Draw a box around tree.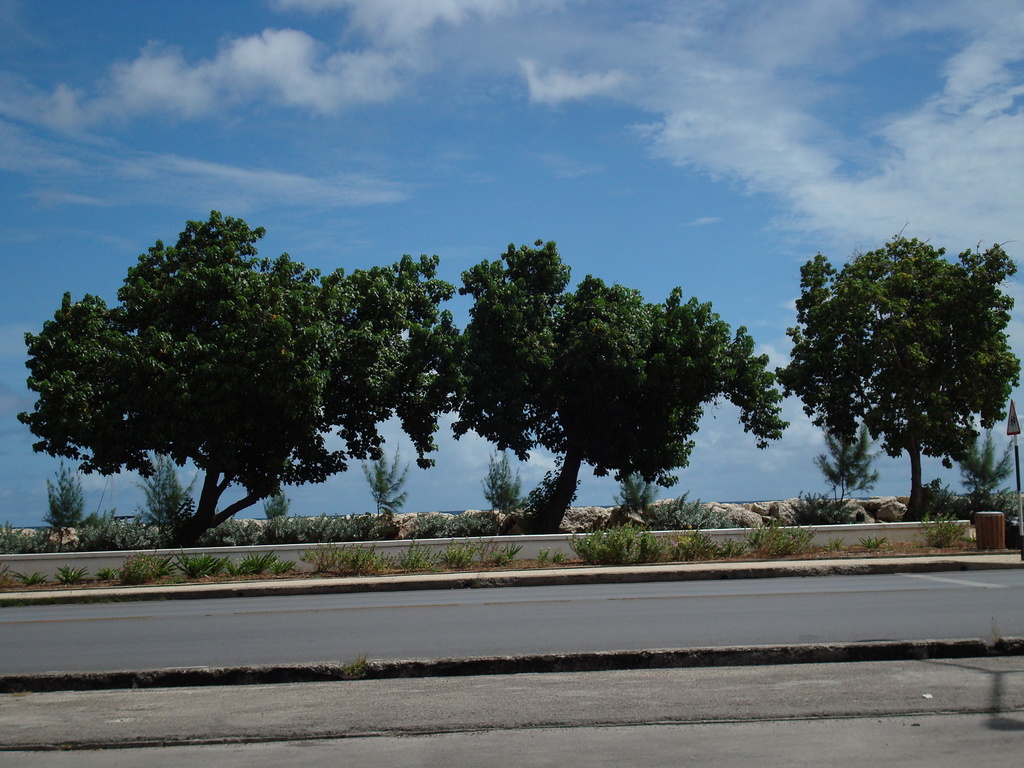
BBox(361, 437, 412, 516).
